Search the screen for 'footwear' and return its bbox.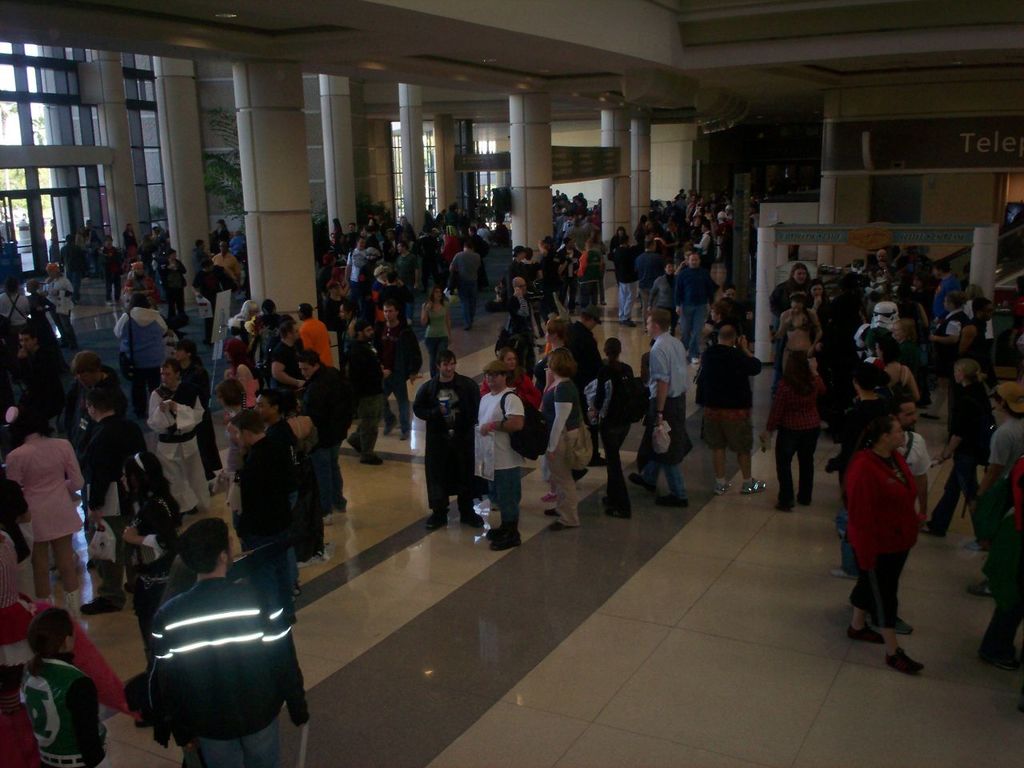
Found: (402,422,413,438).
